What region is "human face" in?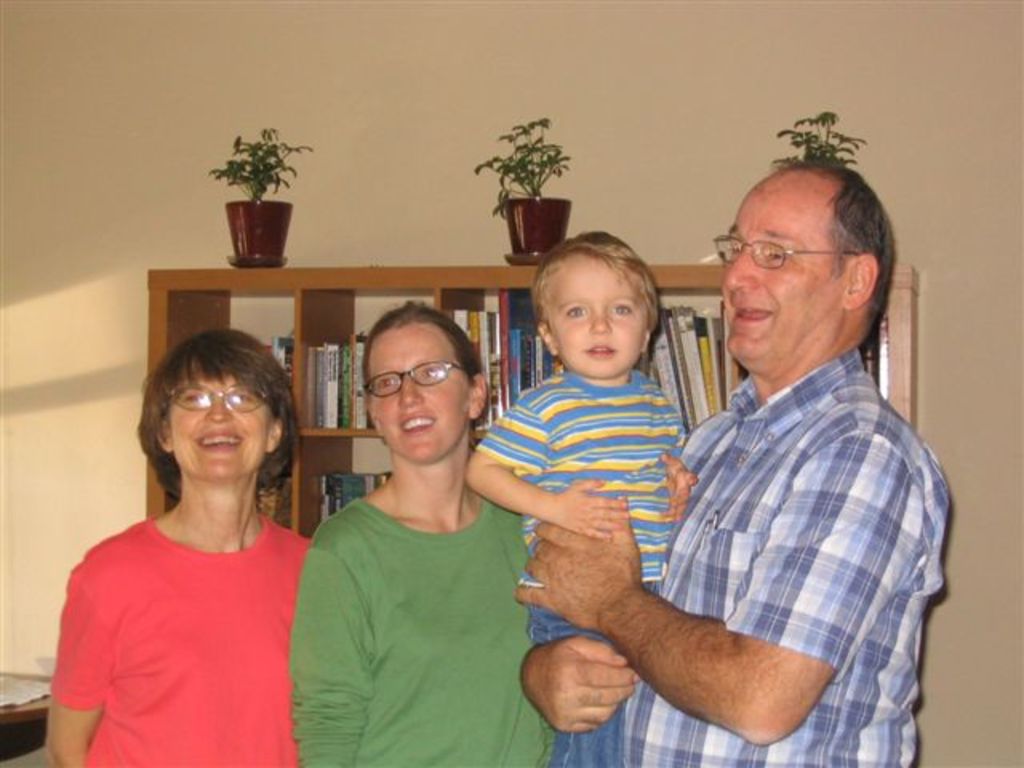
[left=718, top=181, right=840, bottom=376].
